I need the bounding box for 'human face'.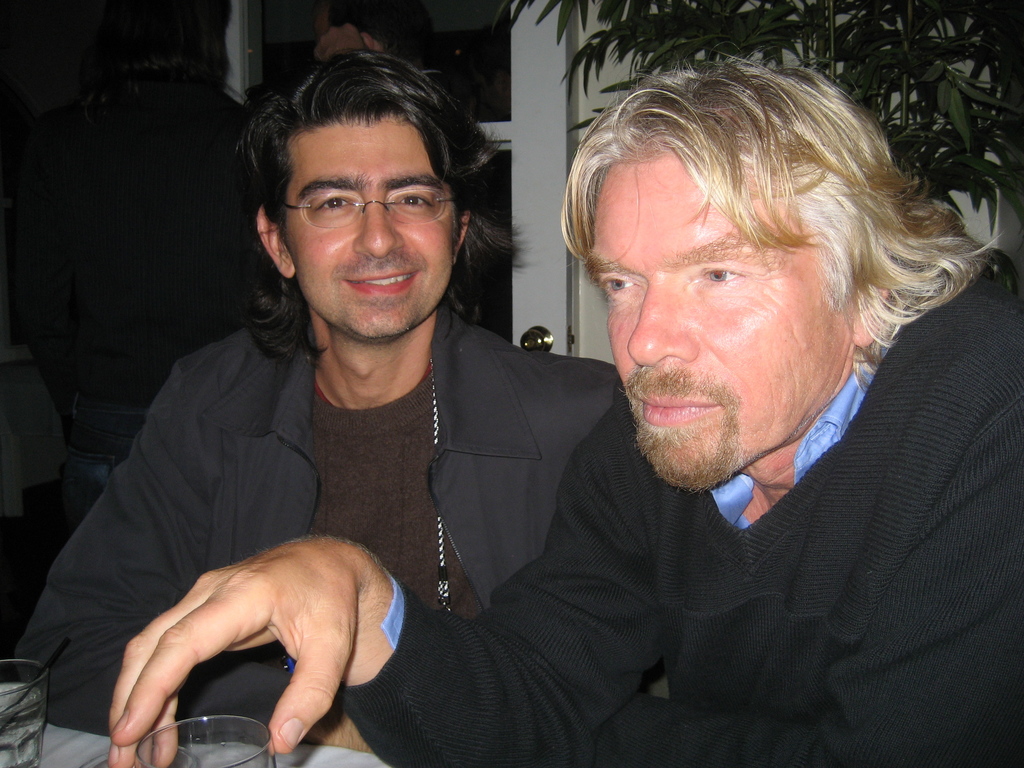
Here it is: {"x1": 582, "y1": 164, "x2": 847, "y2": 490}.
